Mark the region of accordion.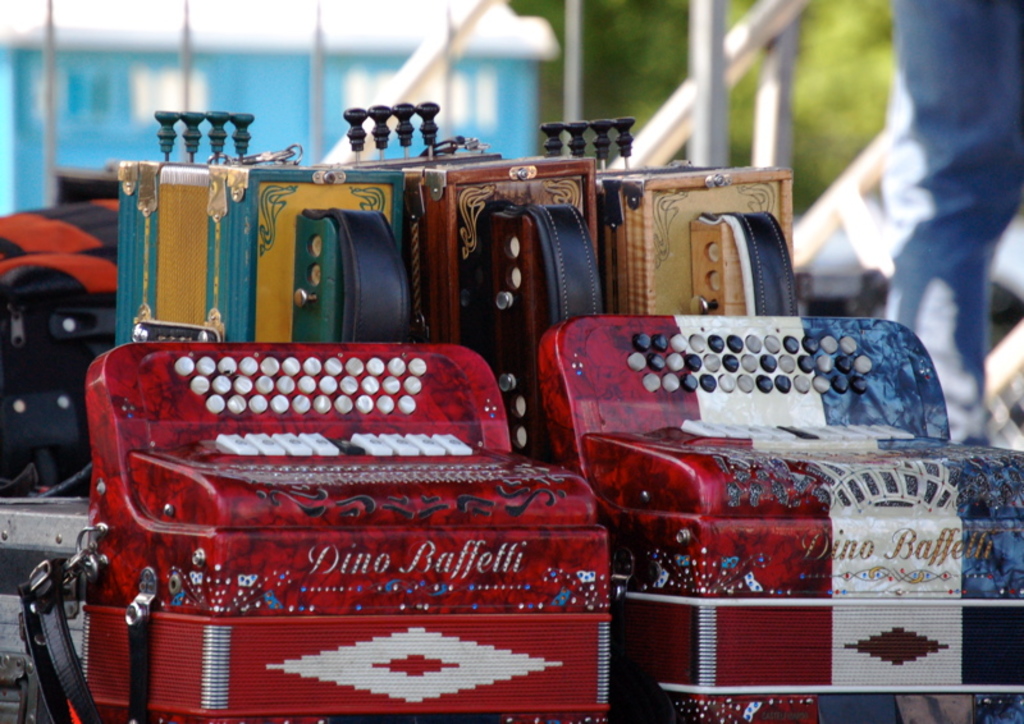
Region: l=78, t=327, r=603, b=718.
